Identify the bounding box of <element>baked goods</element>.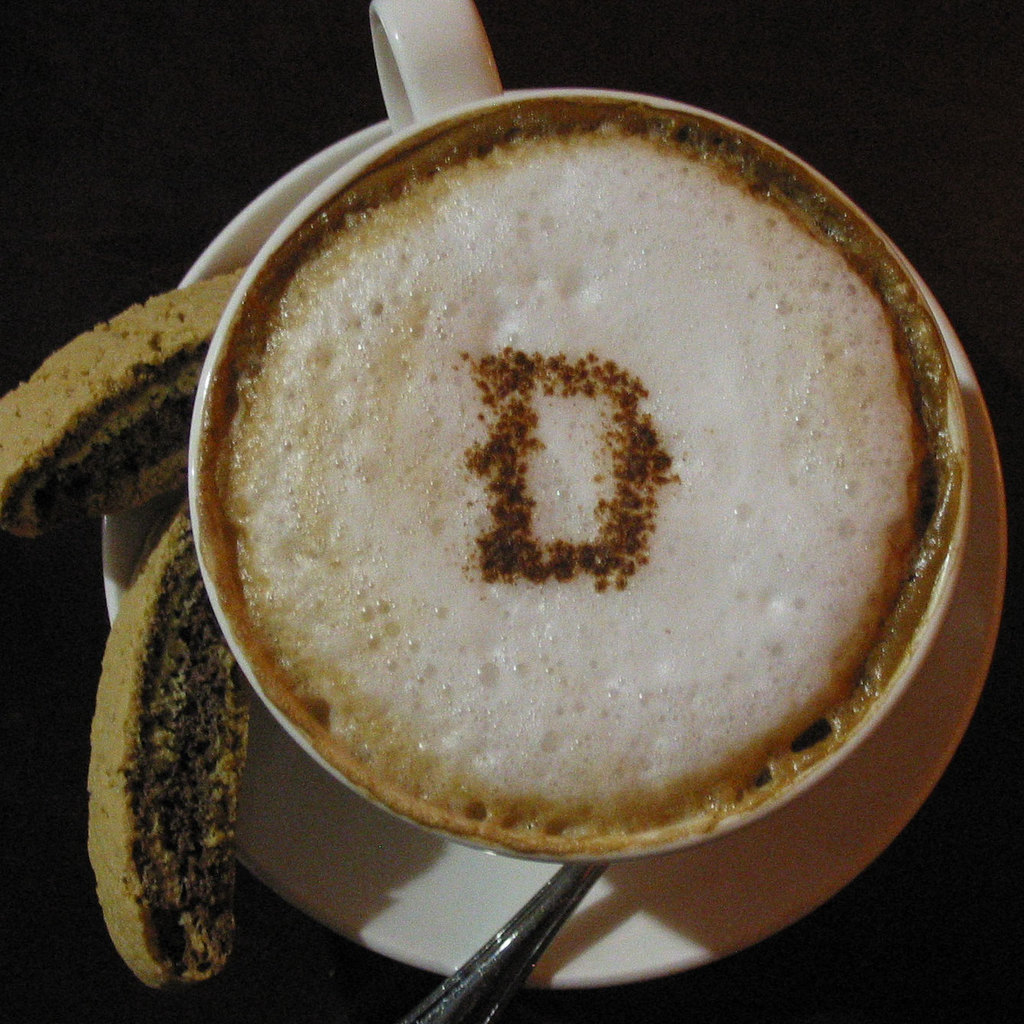
{"left": 0, "top": 237, "right": 272, "bottom": 557}.
